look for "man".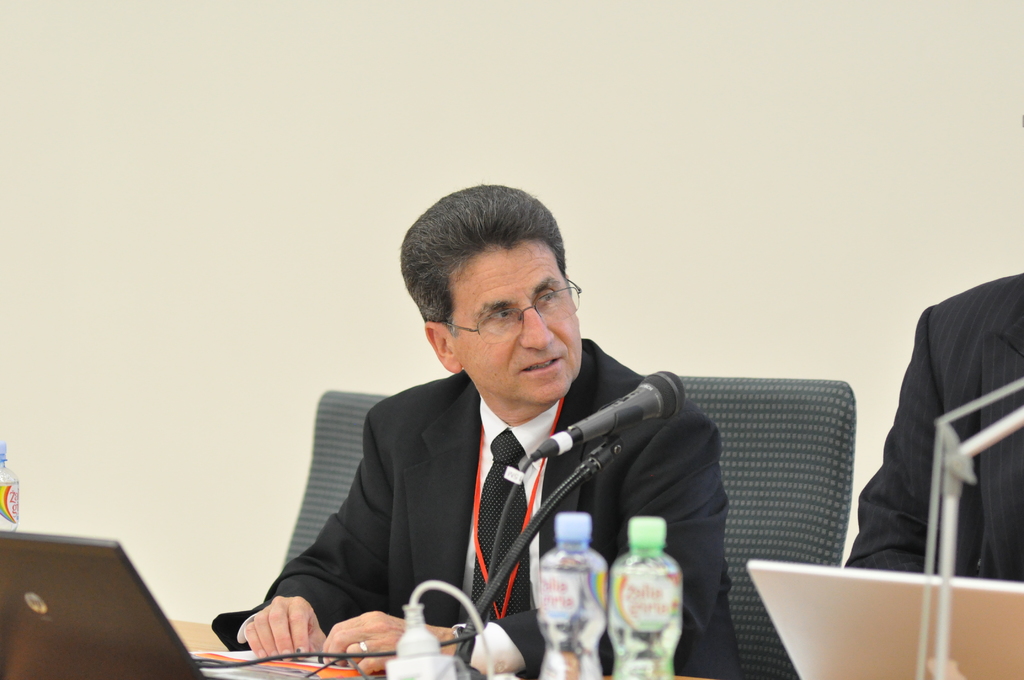
Found: select_region(332, 202, 712, 670).
